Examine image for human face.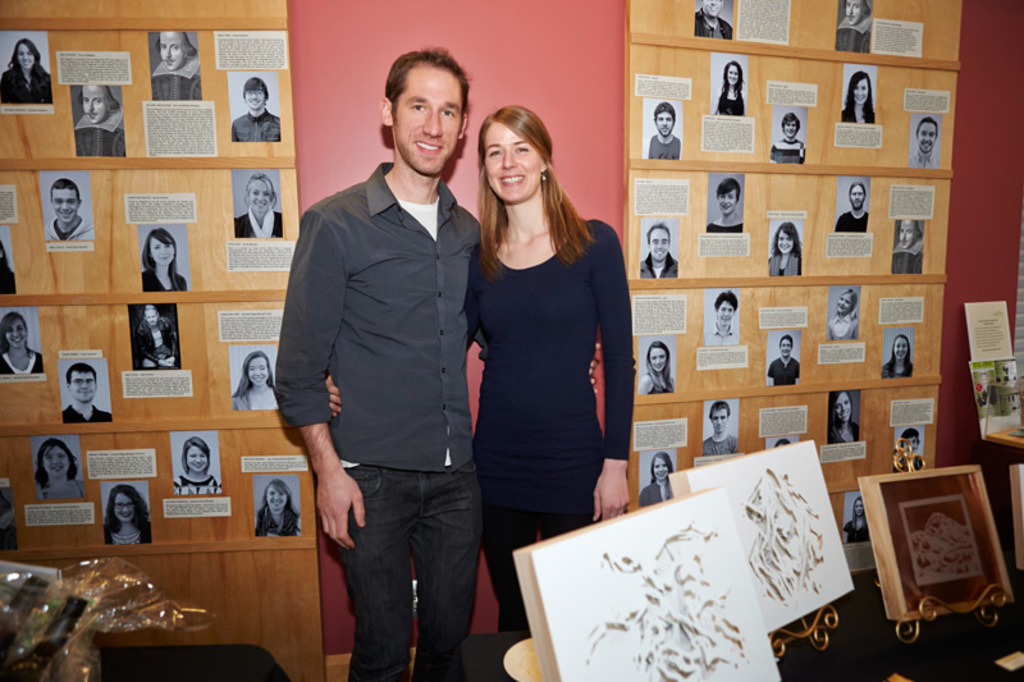
Examination result: (891,338,905,360).
